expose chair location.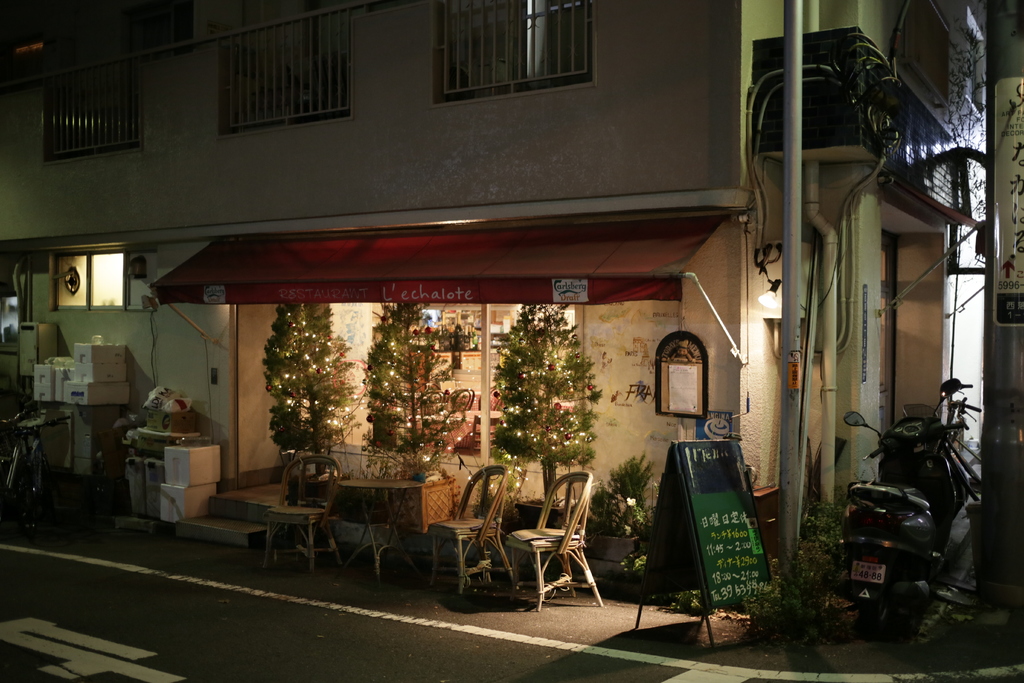
Exposed at 428 462 511 597.
